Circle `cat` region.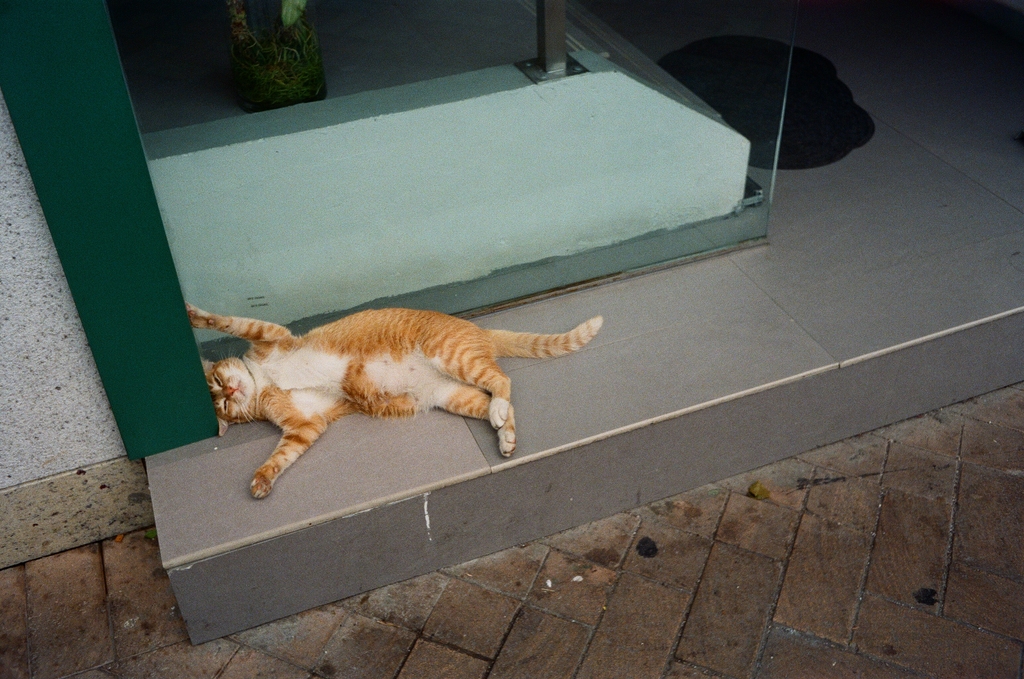
Region: [left=179, top=302, right=603, bottom=502].
